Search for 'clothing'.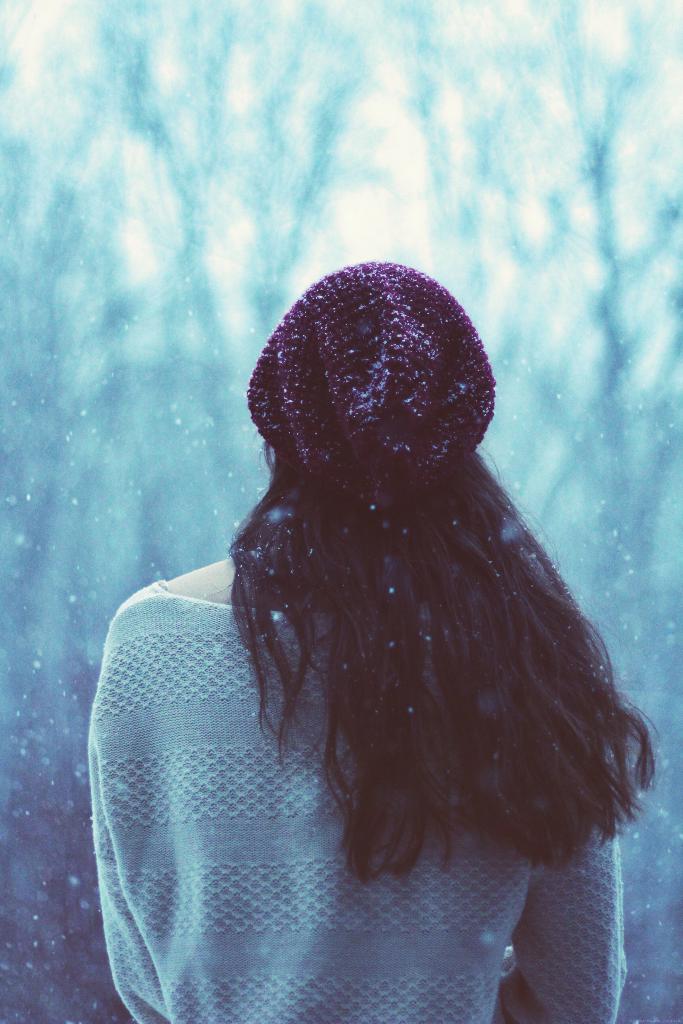
Found at box(87, 579, 627, 1023).
